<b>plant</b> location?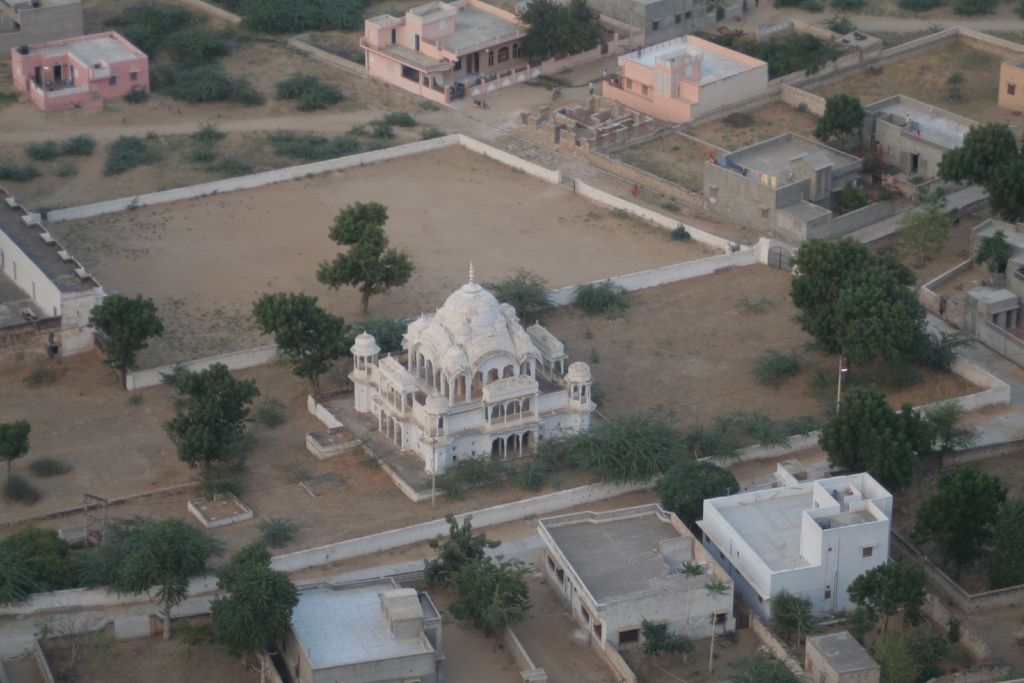
region(574, 276, 629, 318)
